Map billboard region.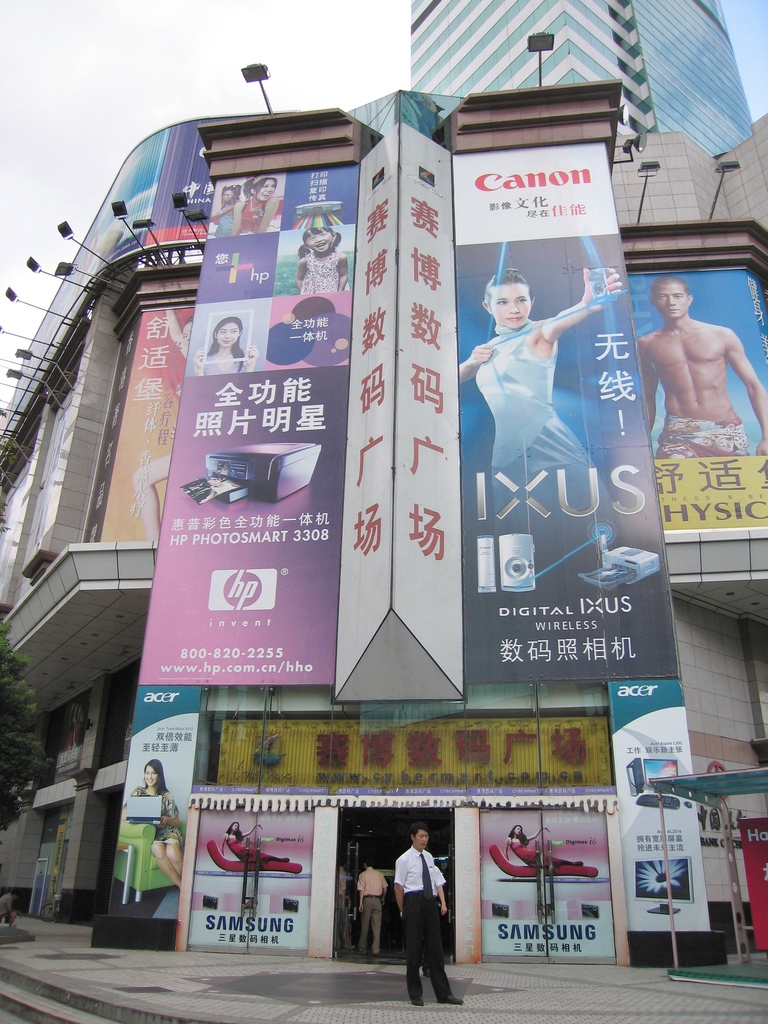
Mapped to (left=191, top=794, right=315, bottom=958).
